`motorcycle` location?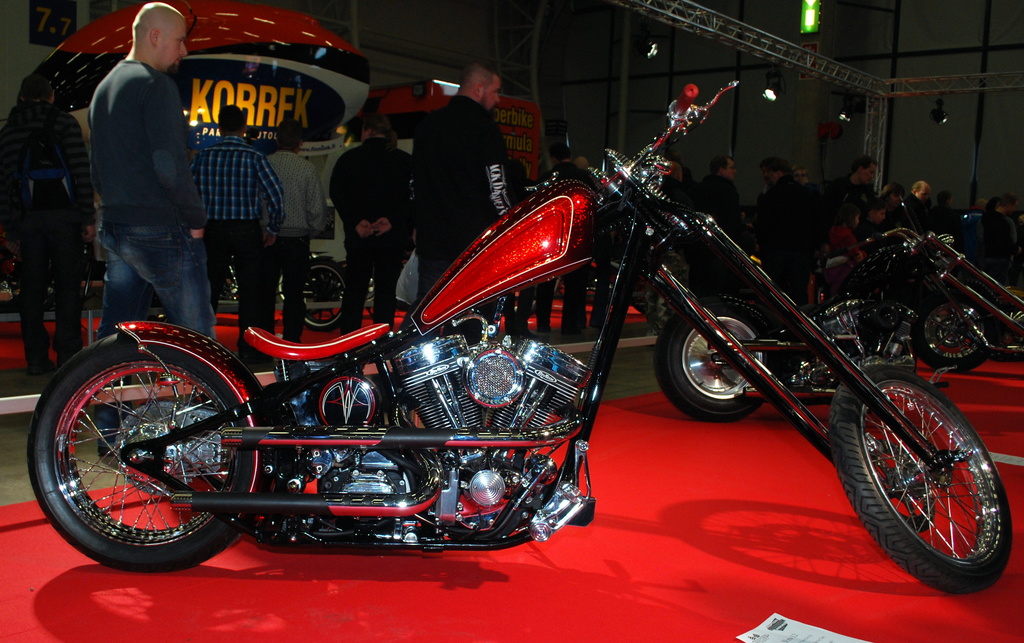
Rect(171, 83, 961, 599)
